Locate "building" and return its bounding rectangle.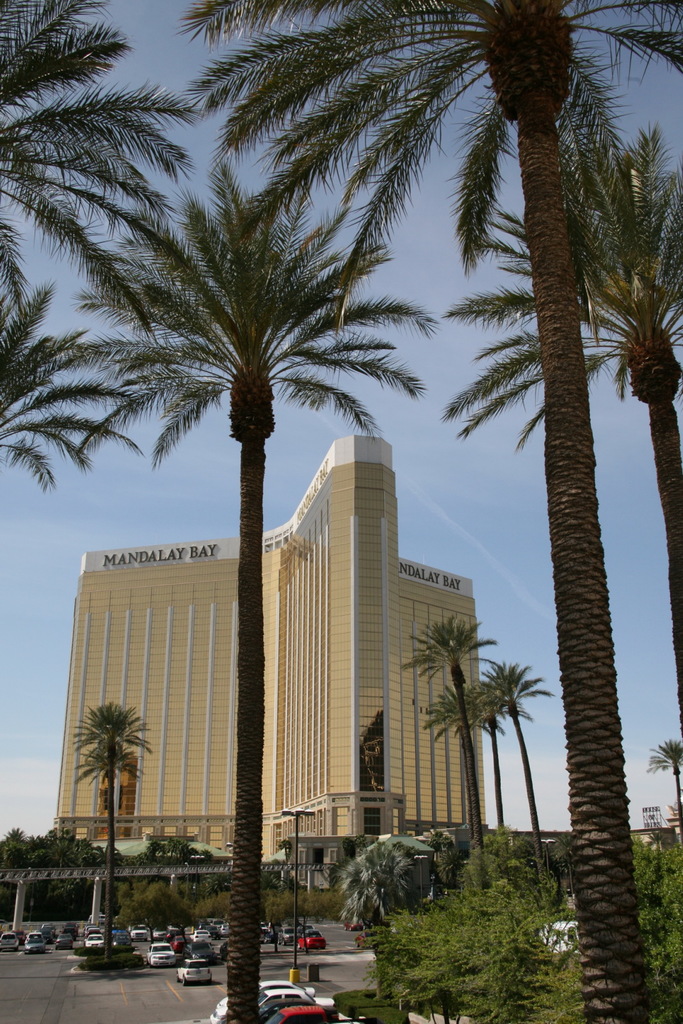
rect(53, 437, 478, 892).
